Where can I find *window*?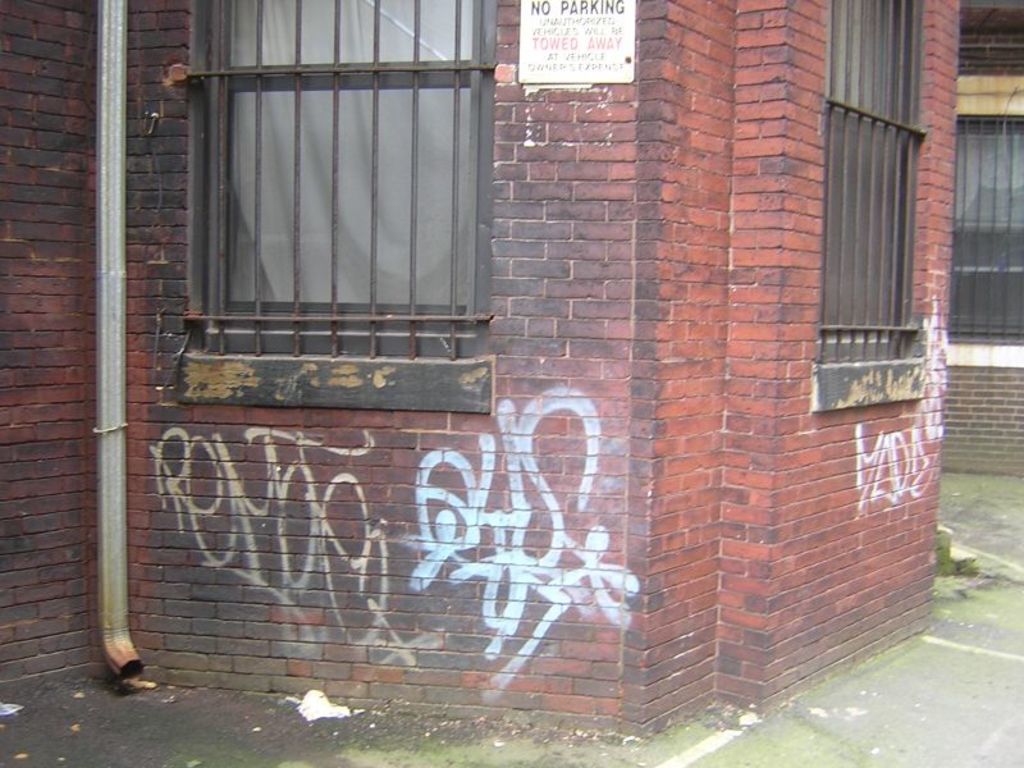
You can find it at box(814, 0, 925, 367).
